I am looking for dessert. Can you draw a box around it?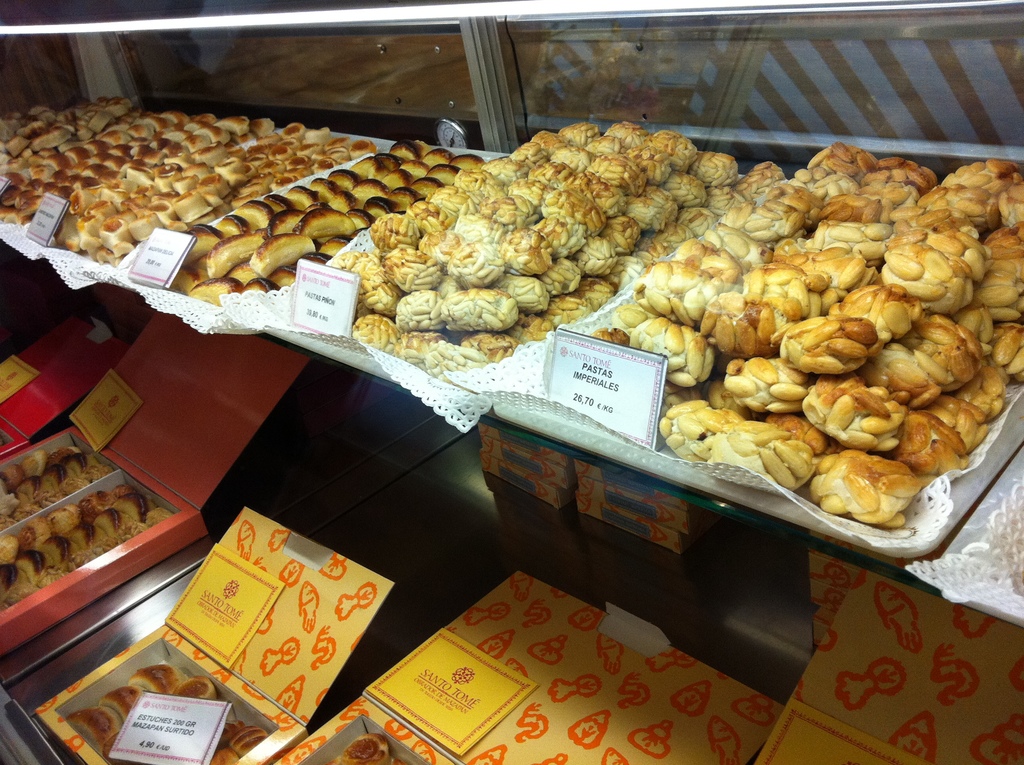
Sure, the bounding box is <region>63, 654, 259, 764</region>.
